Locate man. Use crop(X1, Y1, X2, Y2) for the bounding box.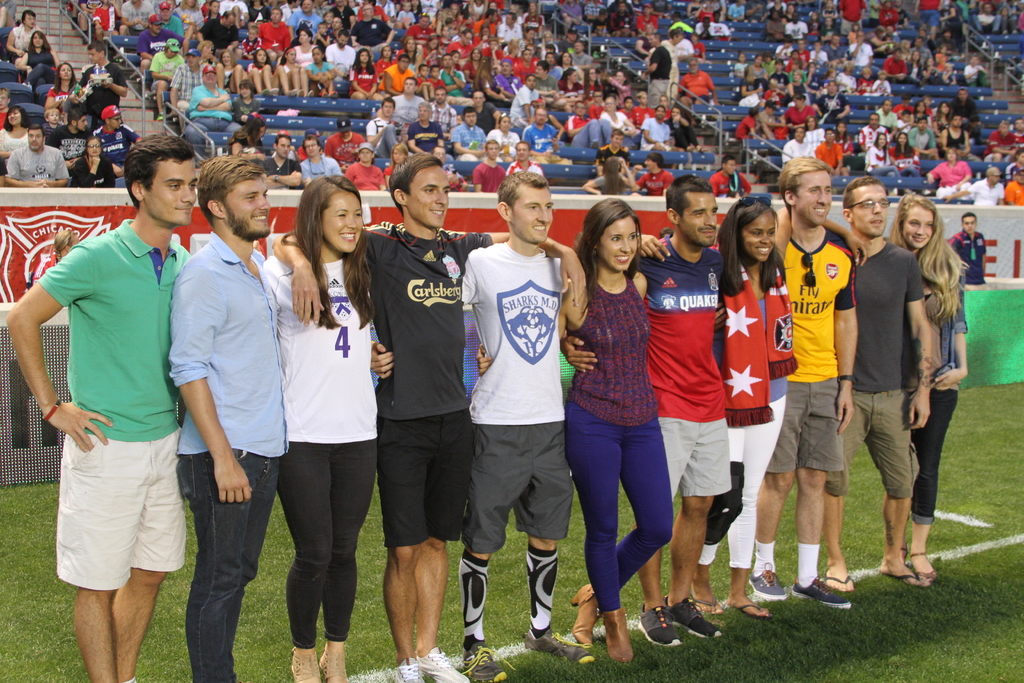
crop(939, 111, 982, 163).
